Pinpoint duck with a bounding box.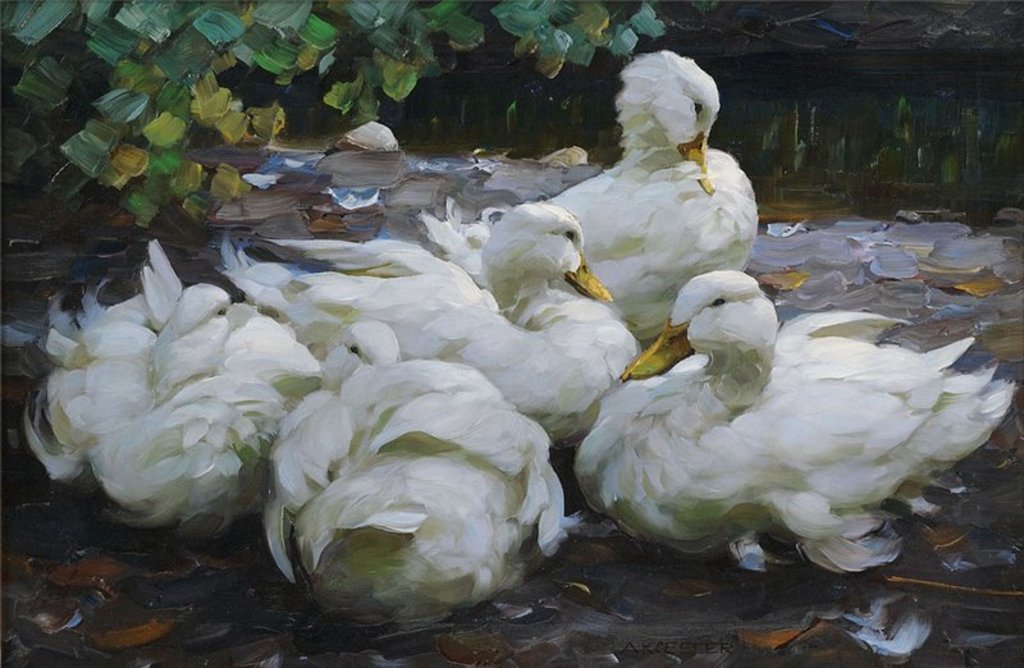
bbox=[0, 234, 326, 532].
